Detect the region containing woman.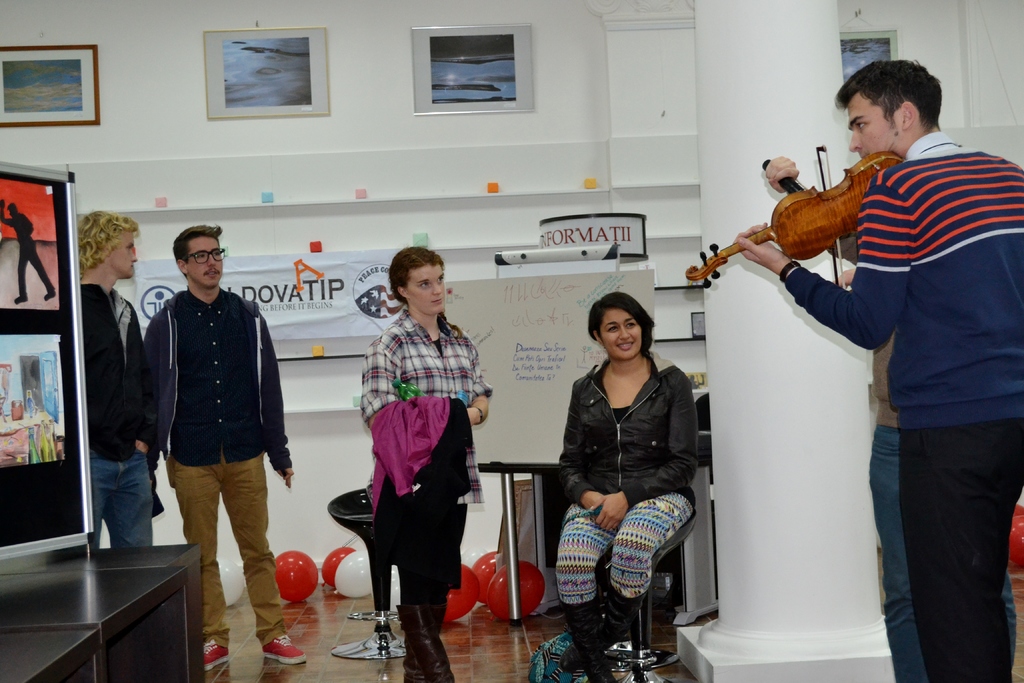
bbox=(557, 278, 714, 668).
